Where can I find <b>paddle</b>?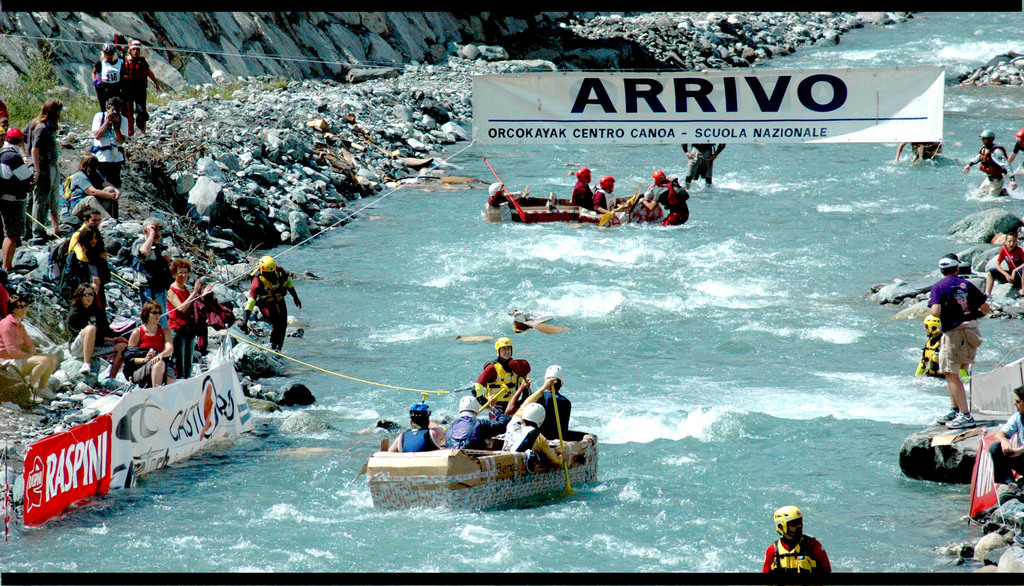
You can find it at crop(22, 198, 72, 260).
